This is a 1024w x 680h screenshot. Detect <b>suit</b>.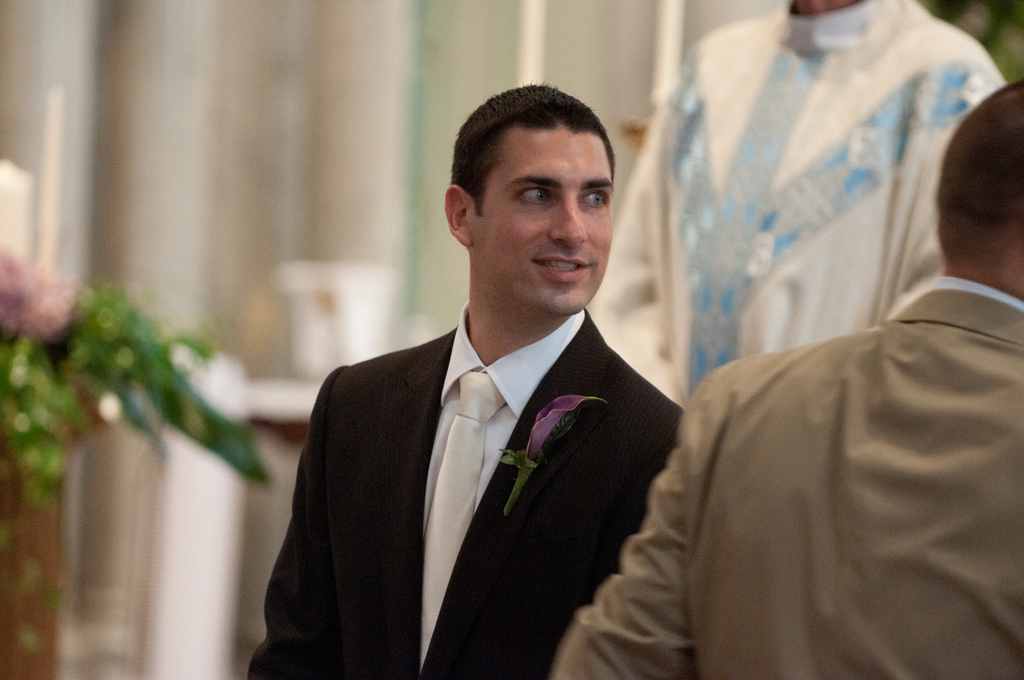
244 298 694 658.
